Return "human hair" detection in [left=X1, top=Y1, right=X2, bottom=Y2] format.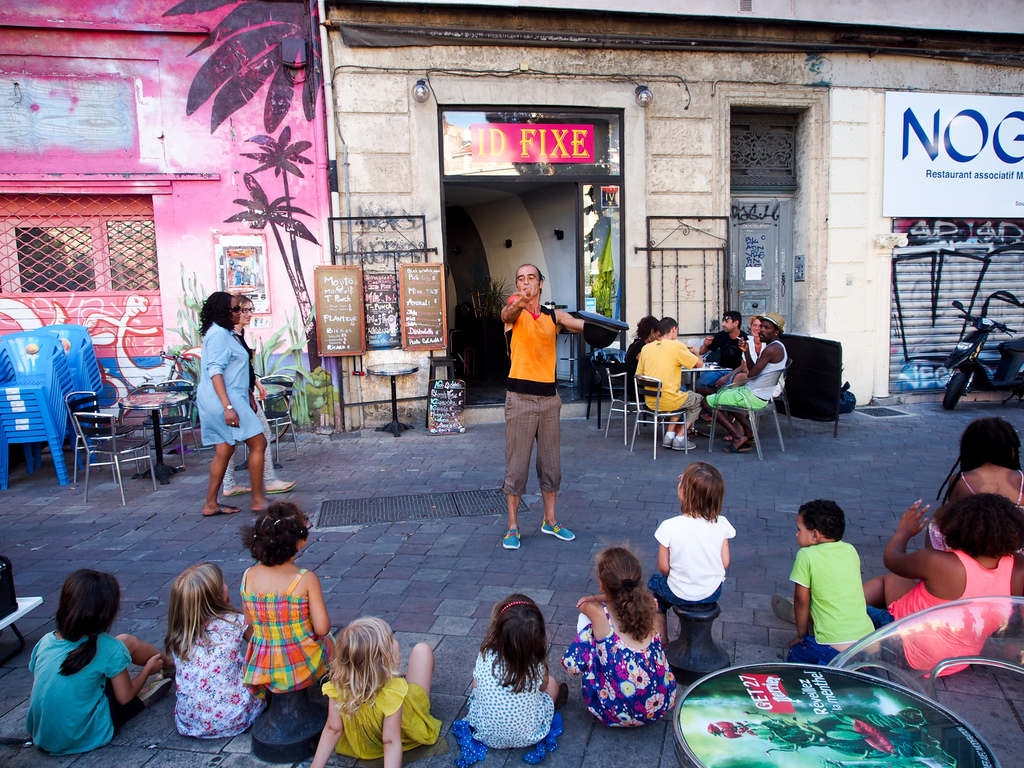
[left=229, top=292, right=249, bottom=316].
